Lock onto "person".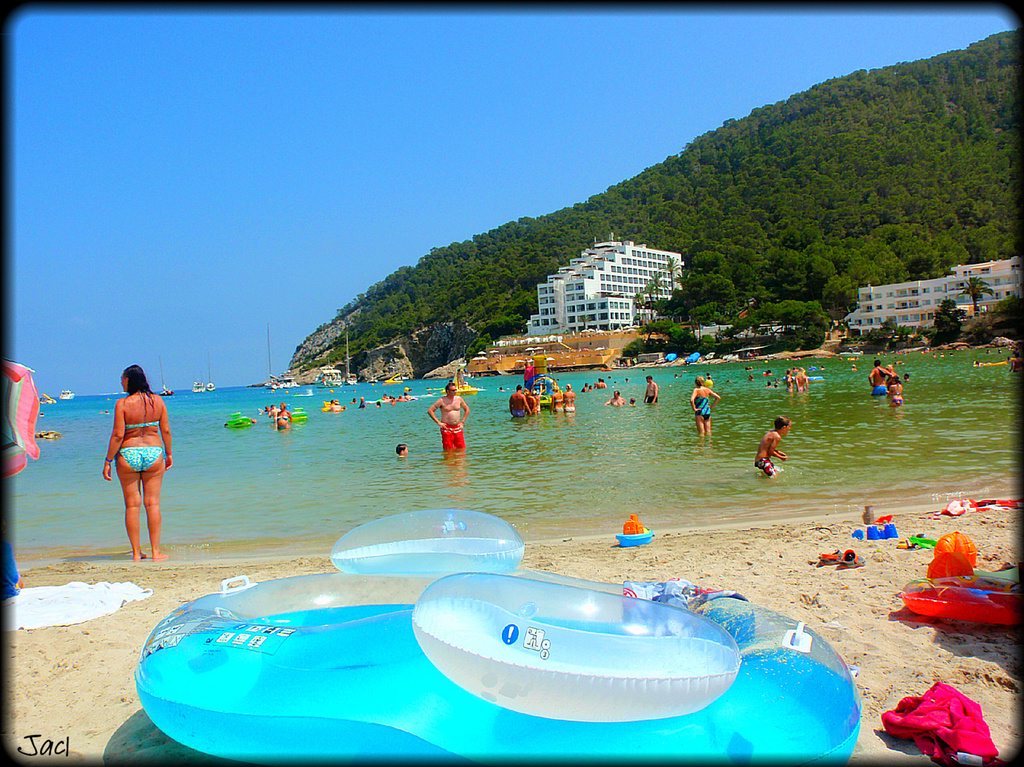
Locked: detection(564, 384, 572, 411).
